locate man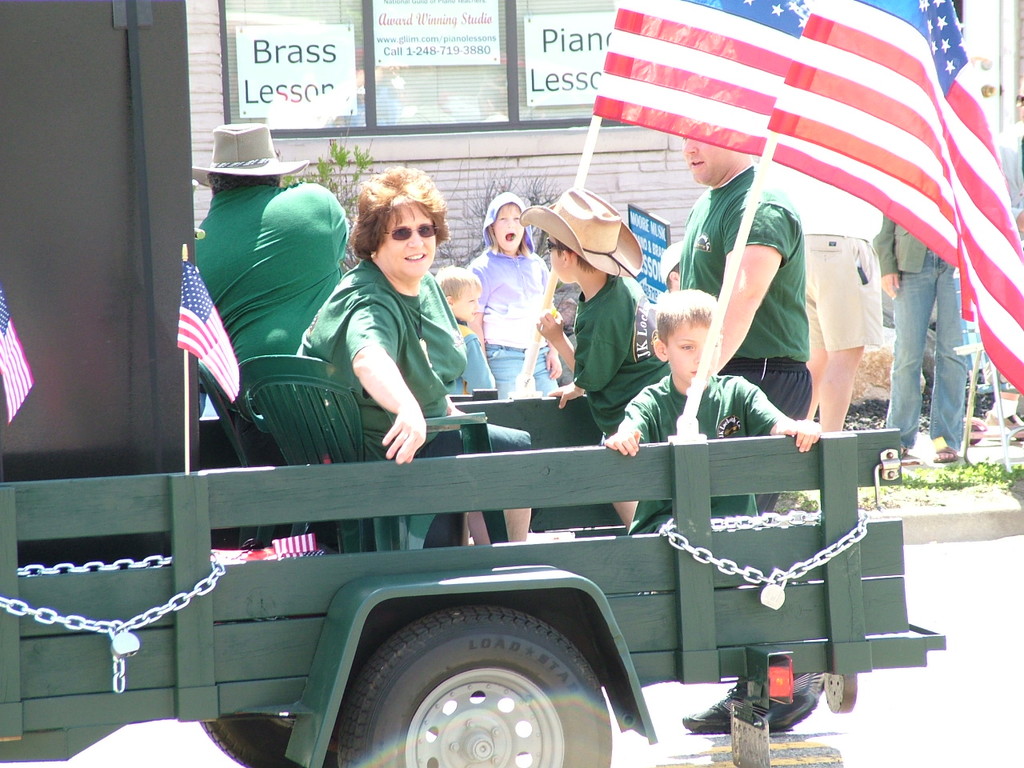
{"x1": 994, "y1": 78, "x2": 1023, "y2": 438}
